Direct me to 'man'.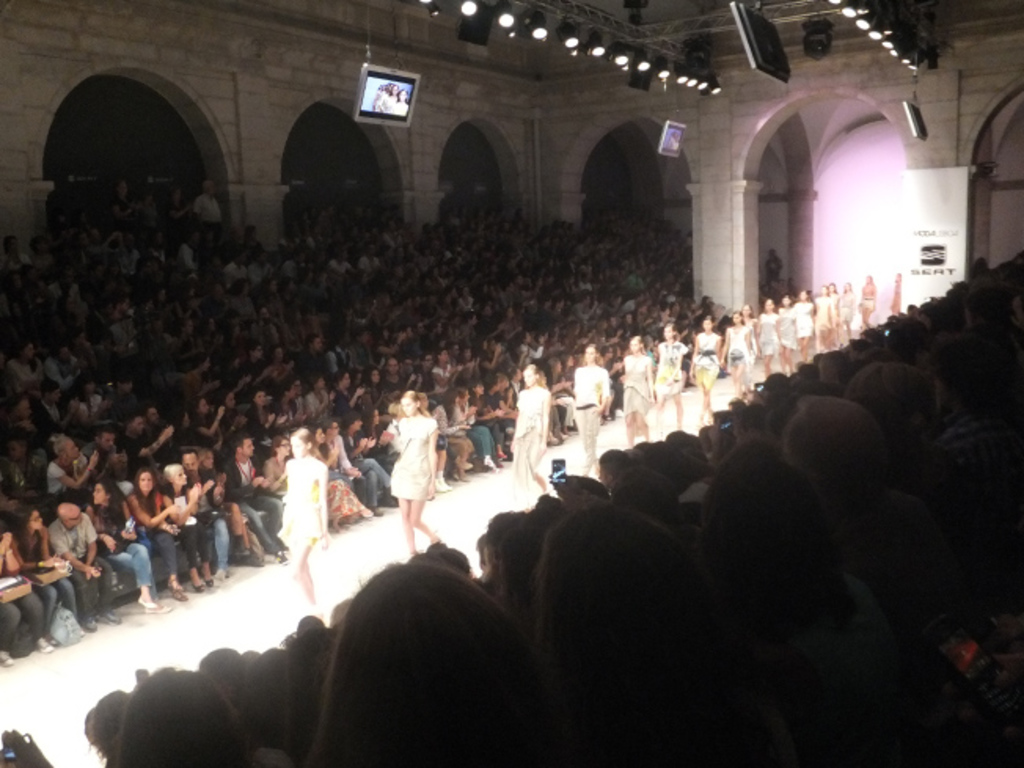
Direction: [x1=171, y1=448, x2=234, y2=586].
